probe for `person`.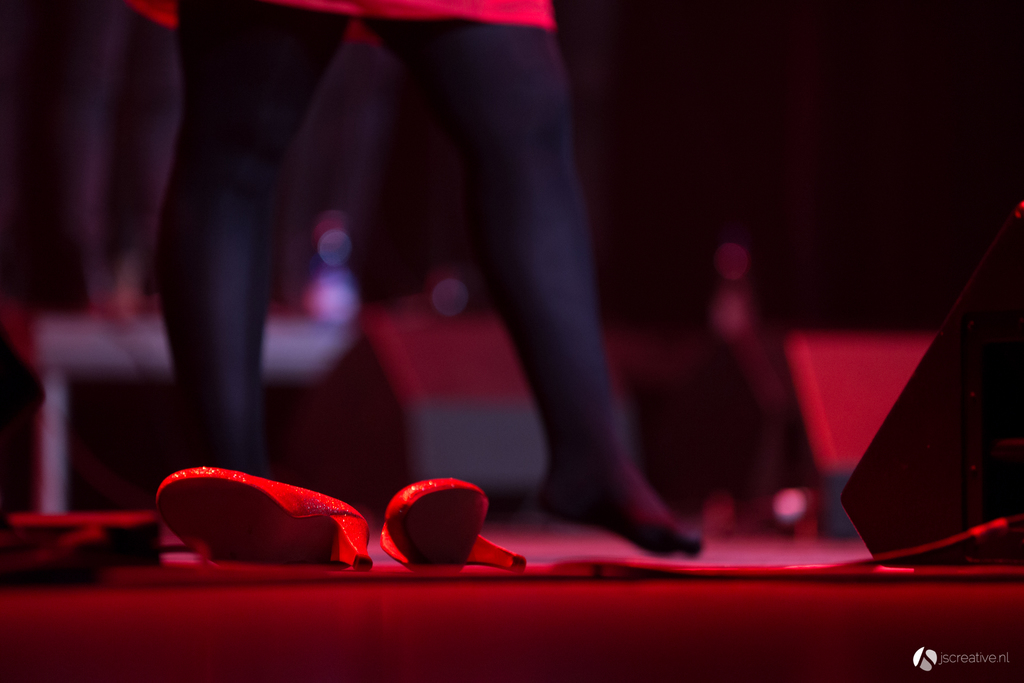
Probe result: [132,0,706,552].
